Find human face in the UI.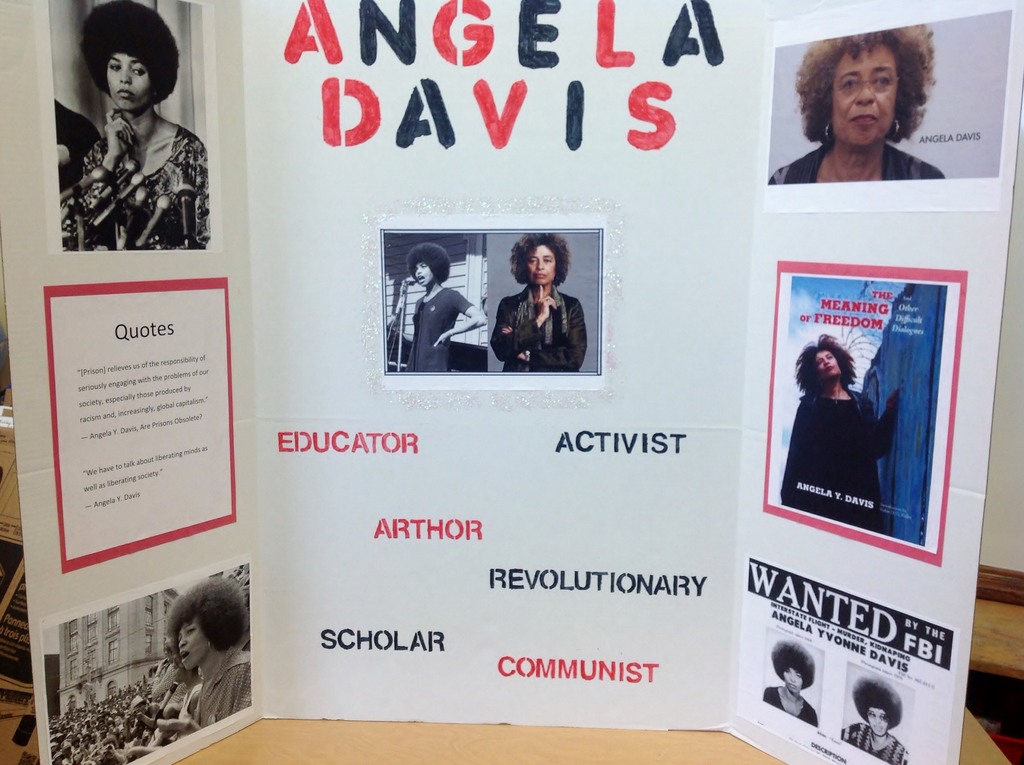
UI element at (left=179, top=618, right=214, bottom=667).
